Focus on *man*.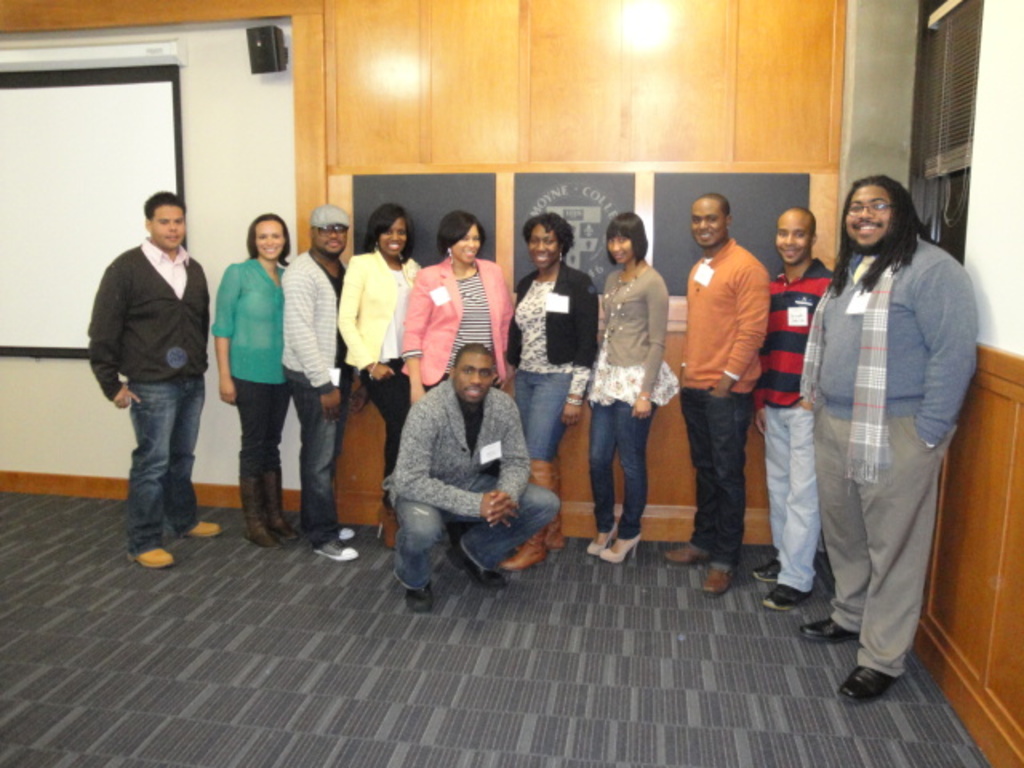
Focused at locate(78, 176, 216, 555).
